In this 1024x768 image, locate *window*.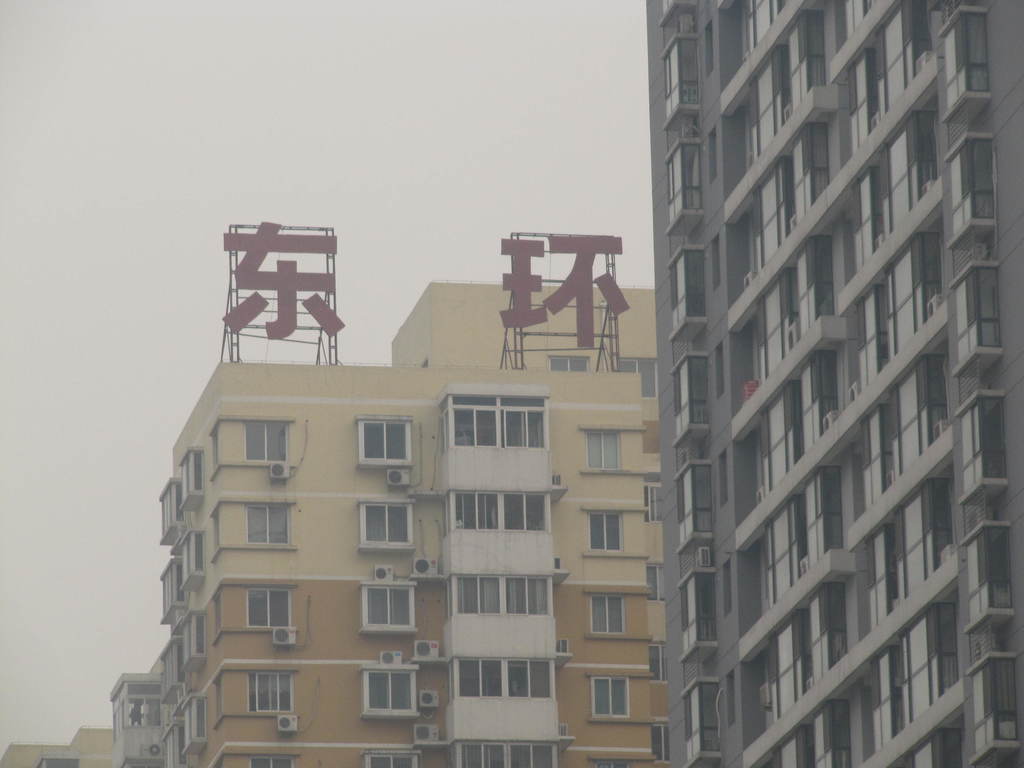
Bounding box: bbox=(724, 668, 738, 733).
